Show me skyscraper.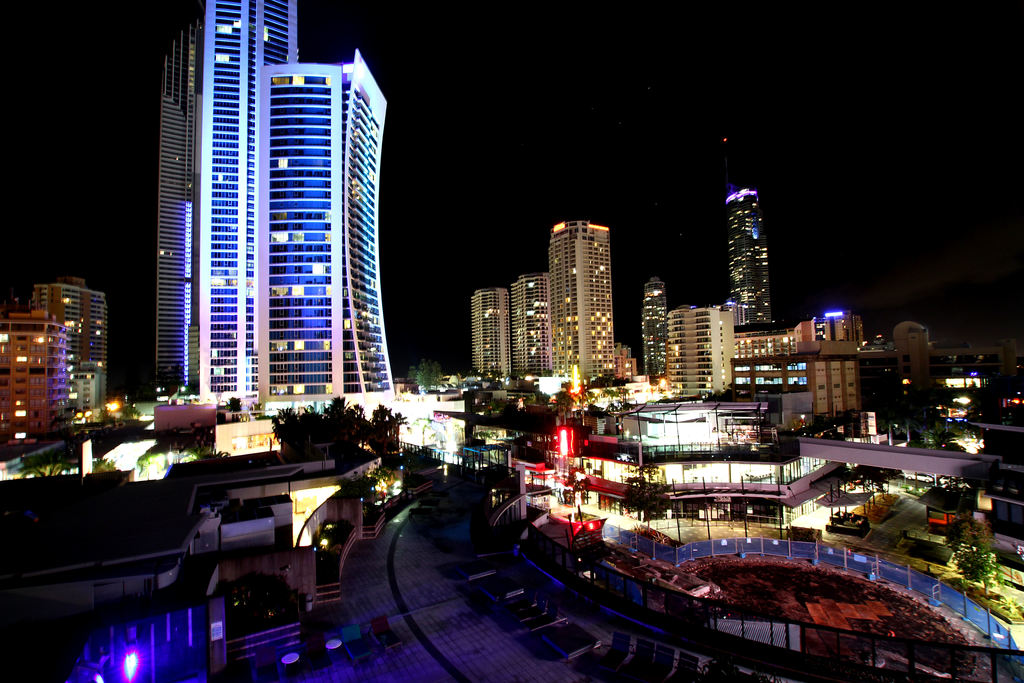
skyscraper is here: locate(735, 302, 876, 439).
